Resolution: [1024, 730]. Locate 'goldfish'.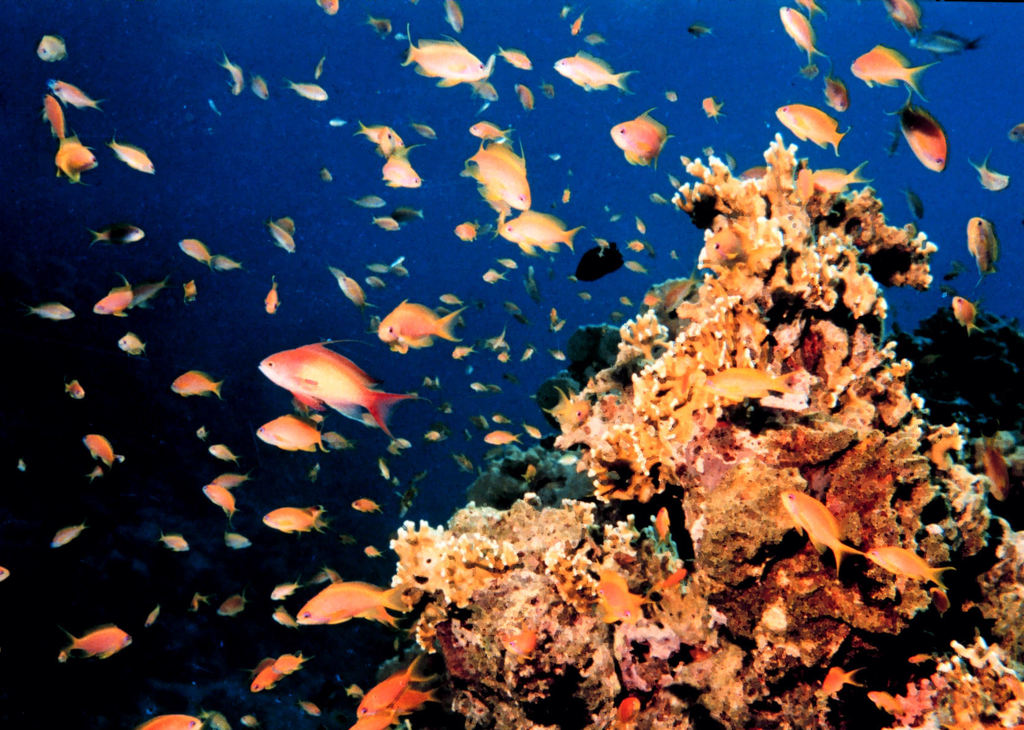
crop(495, 350, 510, 362).
